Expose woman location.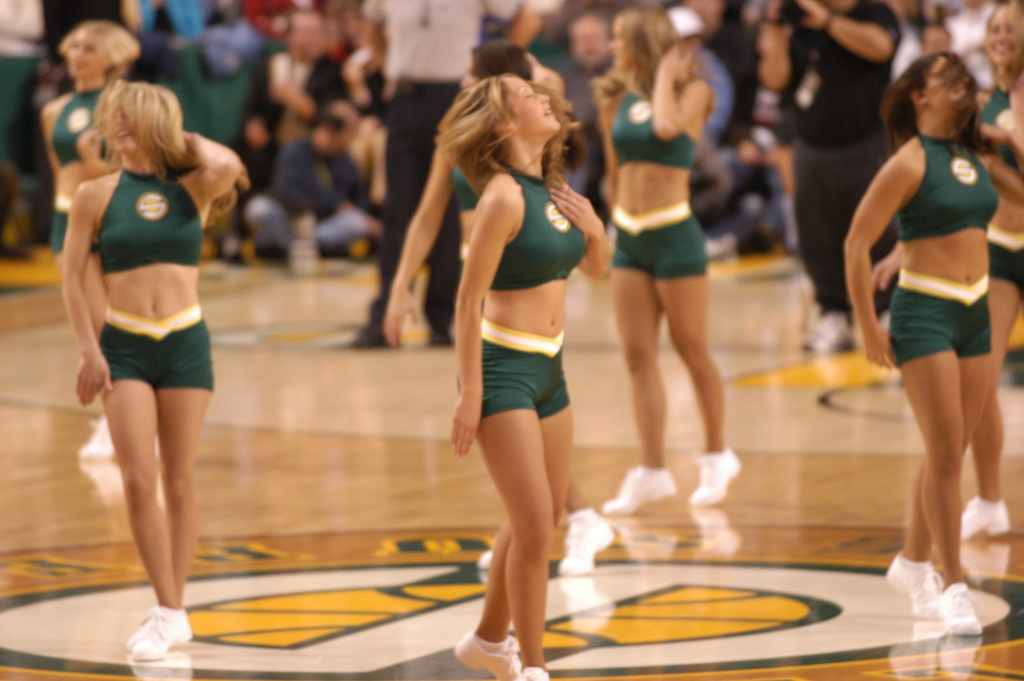
Exposed at l=604, t=0, r=760, b=521.
